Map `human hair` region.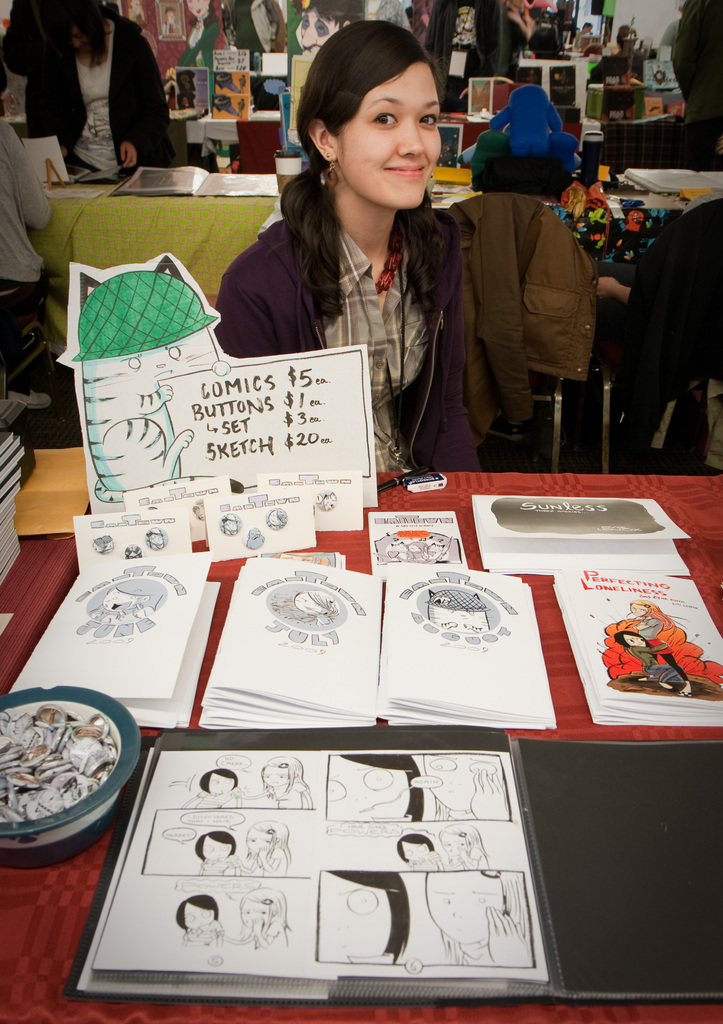
Mapped to x1=528 y1=5 x2=543 y2=17.
